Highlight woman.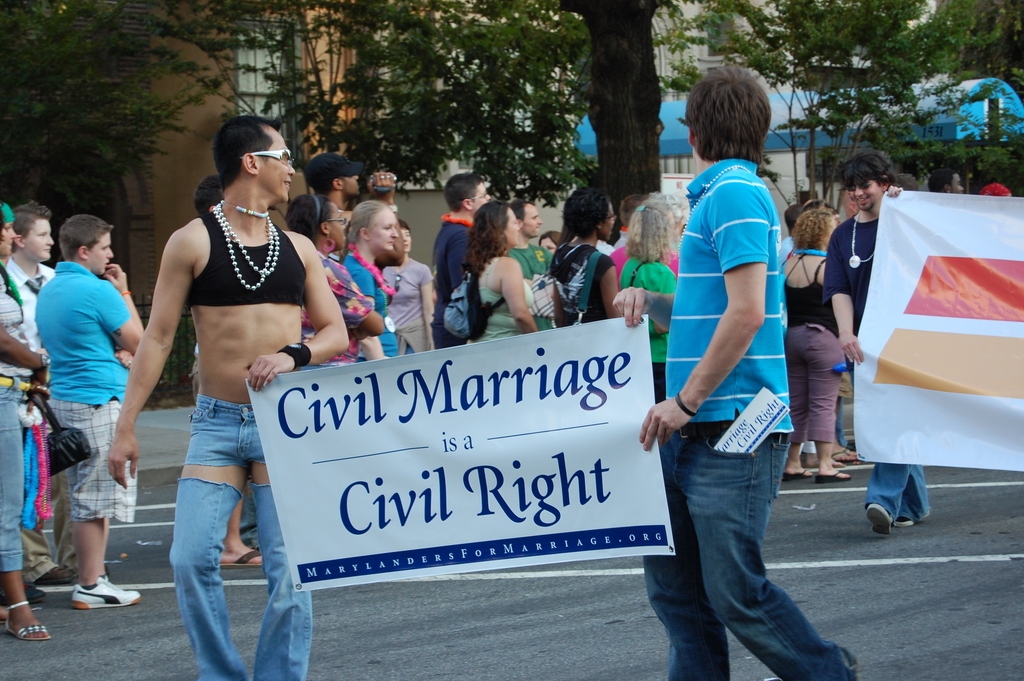
Highlighted region: box=[444, 199, 540, 350].
